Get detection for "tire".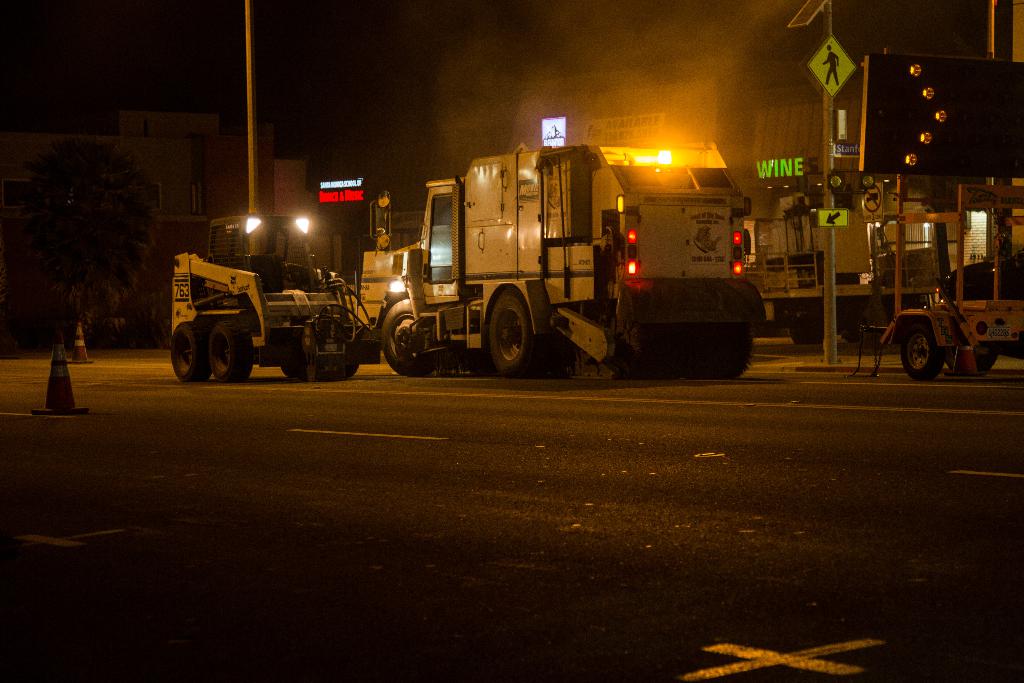
Detection: <box>376,302,449,375</box>.
